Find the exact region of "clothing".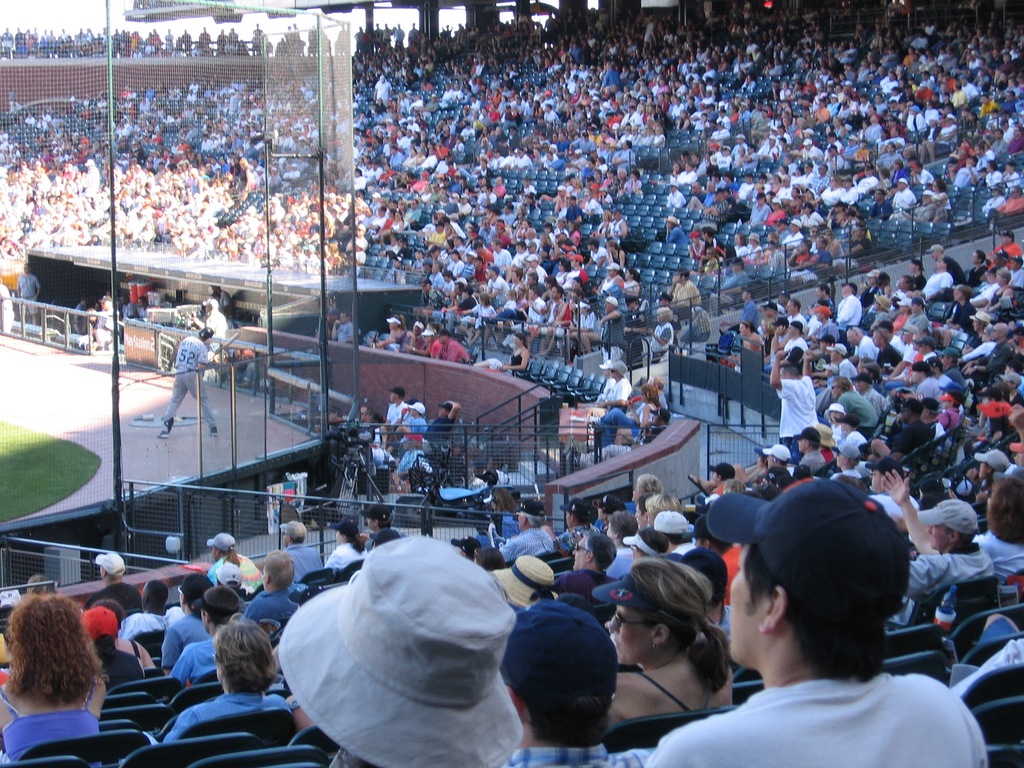
Exact region: box=[0, 672, 99, 762].
